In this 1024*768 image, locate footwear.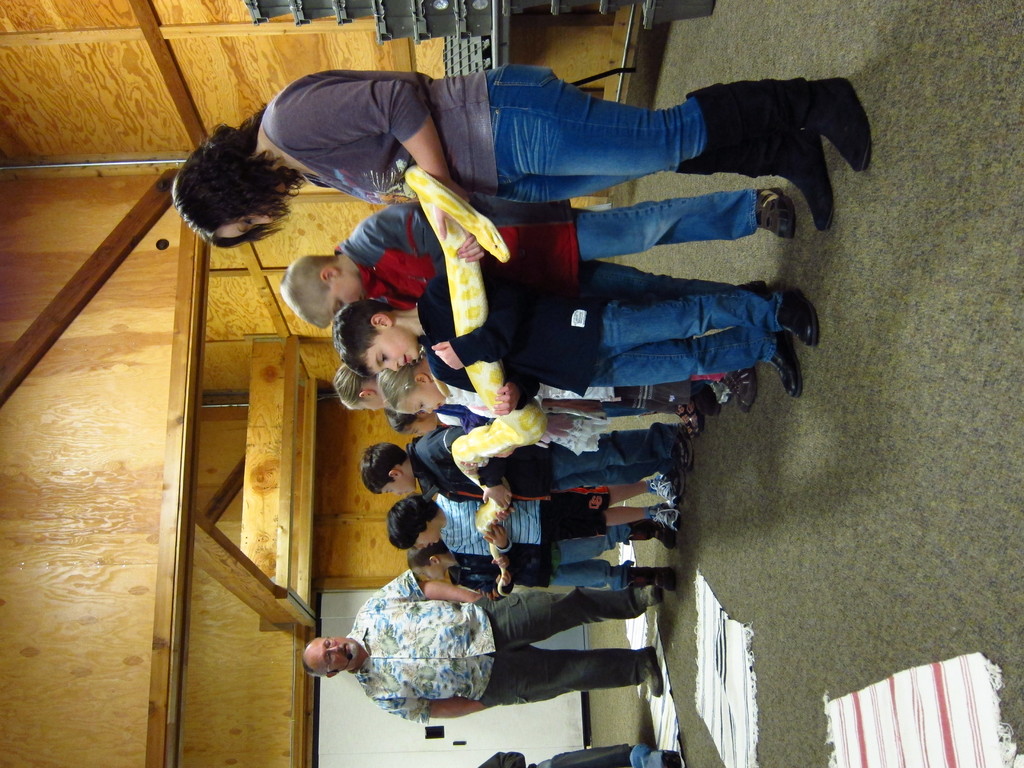
Bounding box: x1=646 y1=466 x2=681 y2=509.
